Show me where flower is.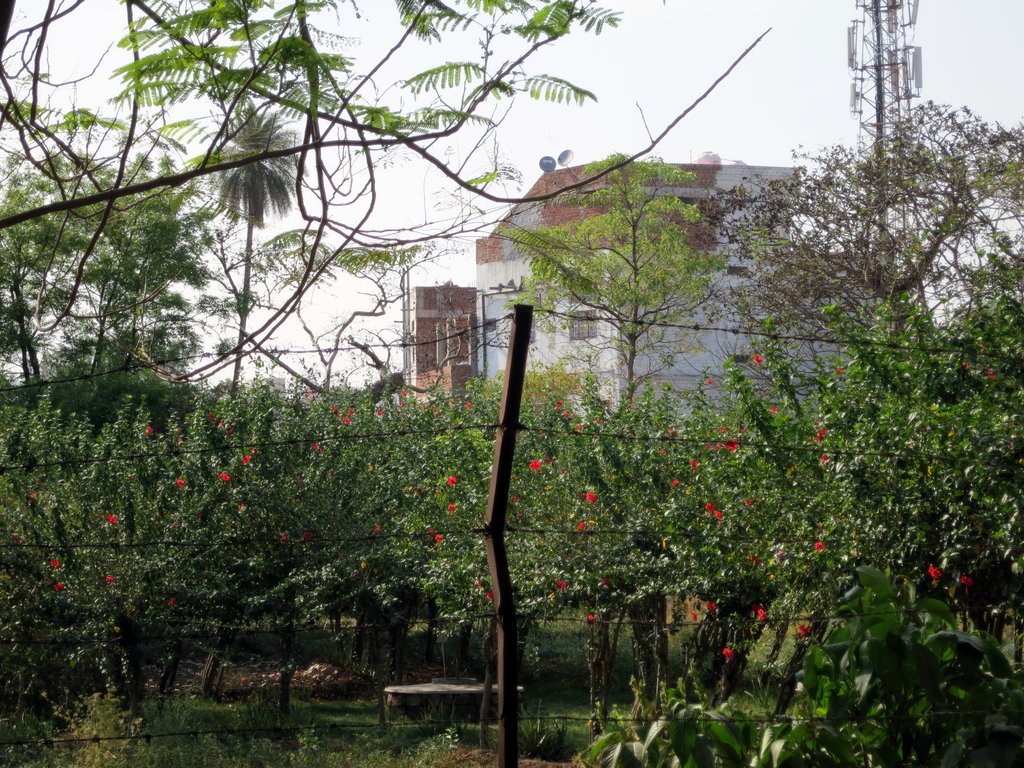
flower is at l=330, t=406, r=356, b=426.
